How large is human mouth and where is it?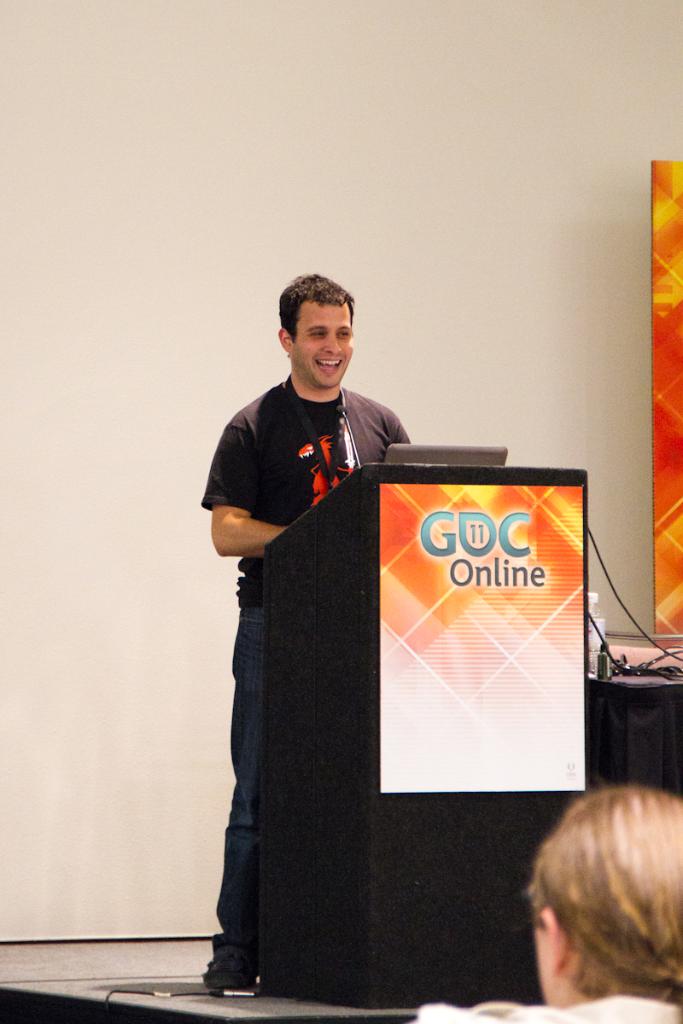
Bounding box: select_region(315, 357, 345, 375).
